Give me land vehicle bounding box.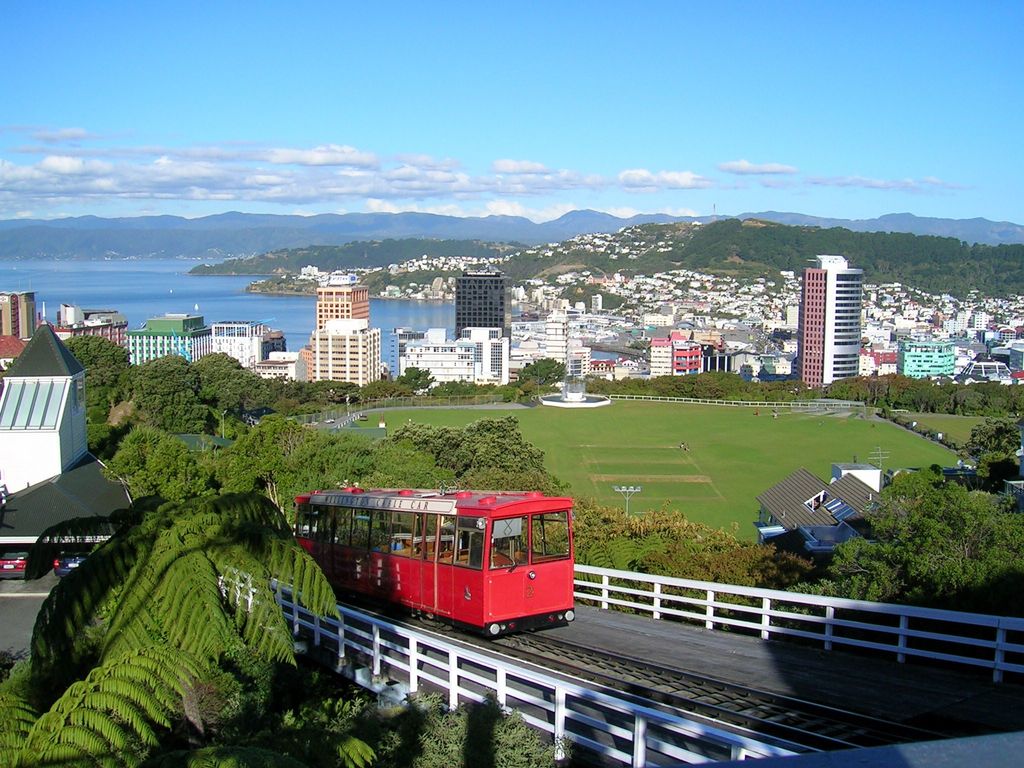
(248, 468, 634, 660).
